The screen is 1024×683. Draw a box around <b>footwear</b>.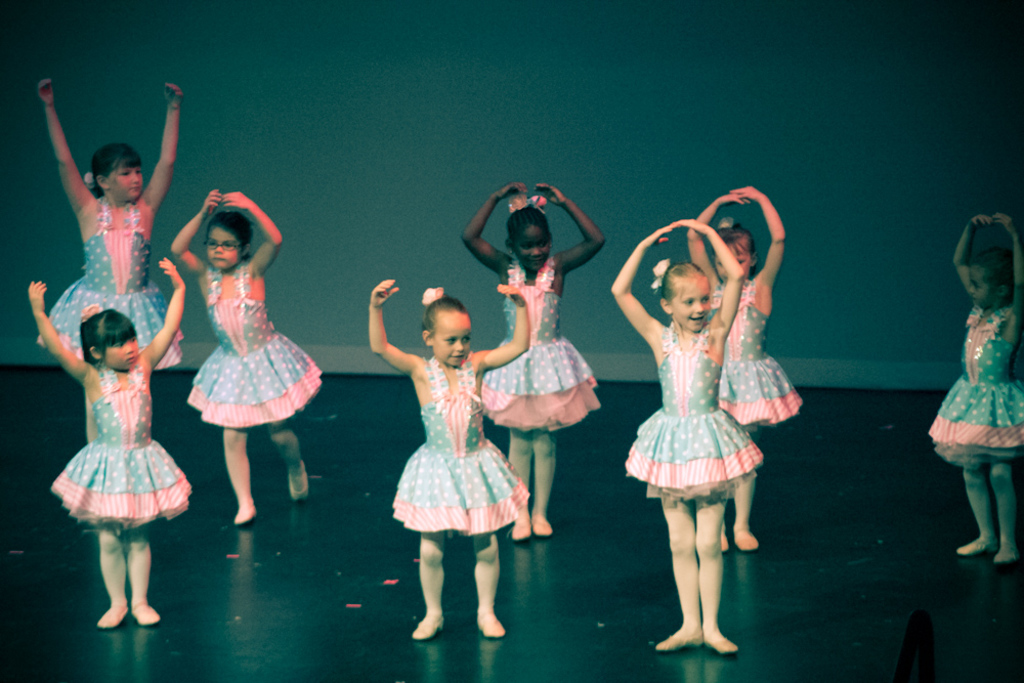
x1=993 y1=544 x2=1020 y2=563.
